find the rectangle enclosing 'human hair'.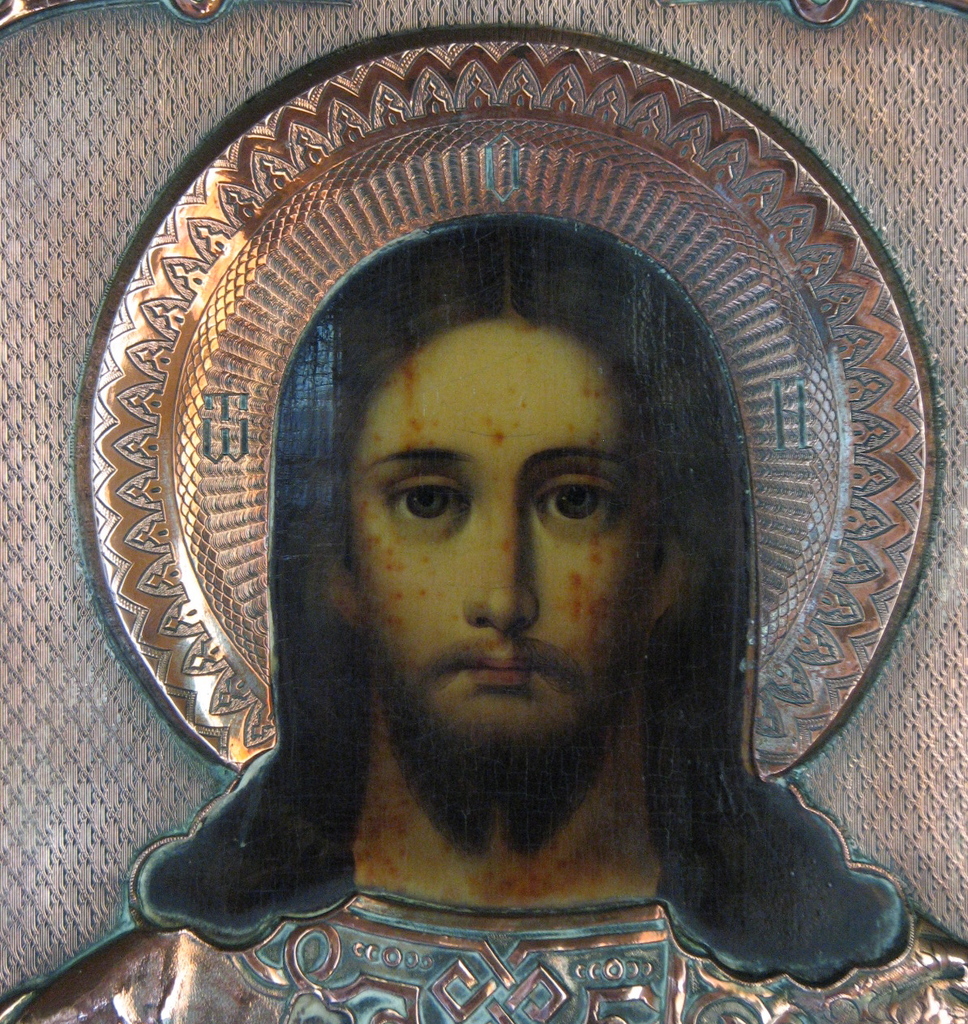
box(121, 88, 881, 1007).
